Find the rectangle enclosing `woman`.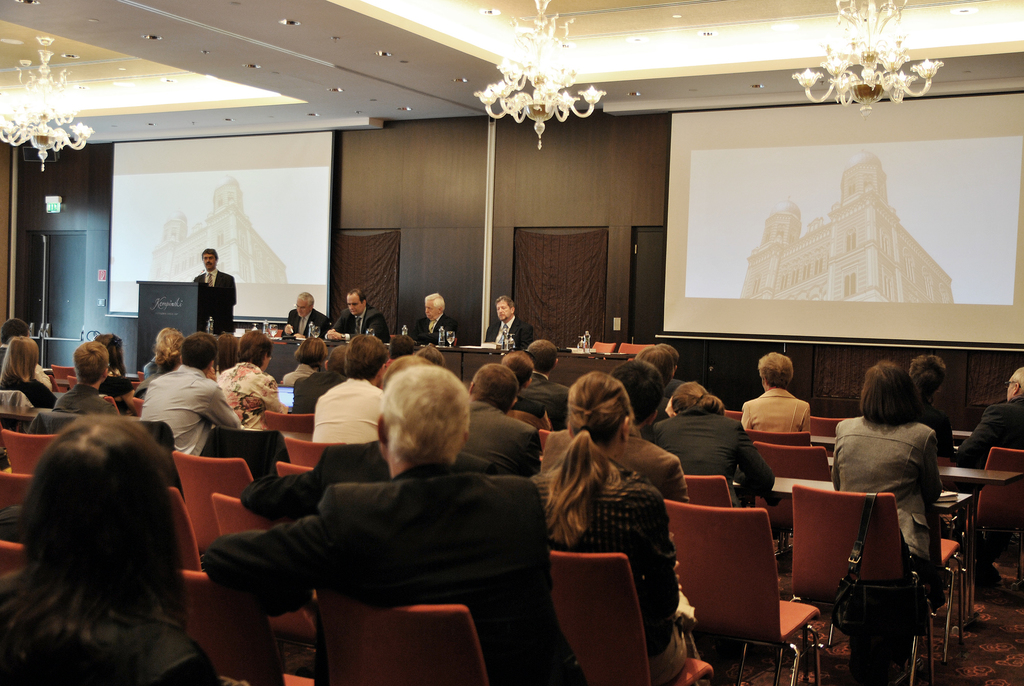
(283, 337, 325, 384).
